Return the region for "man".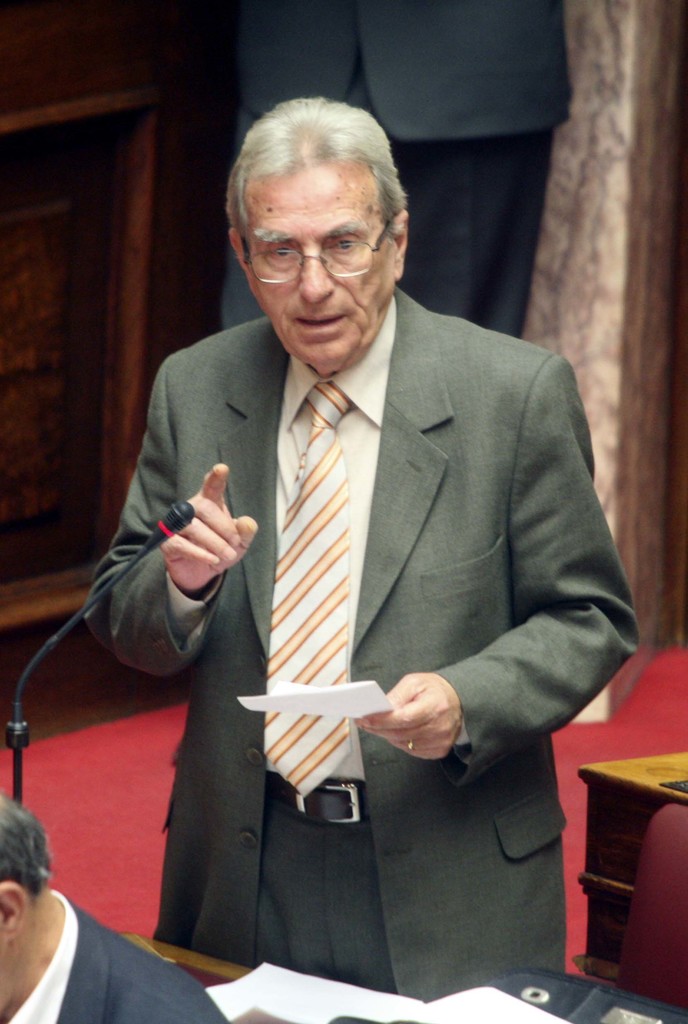
<bbox>0, 793, 231, 1023</bbox>.
